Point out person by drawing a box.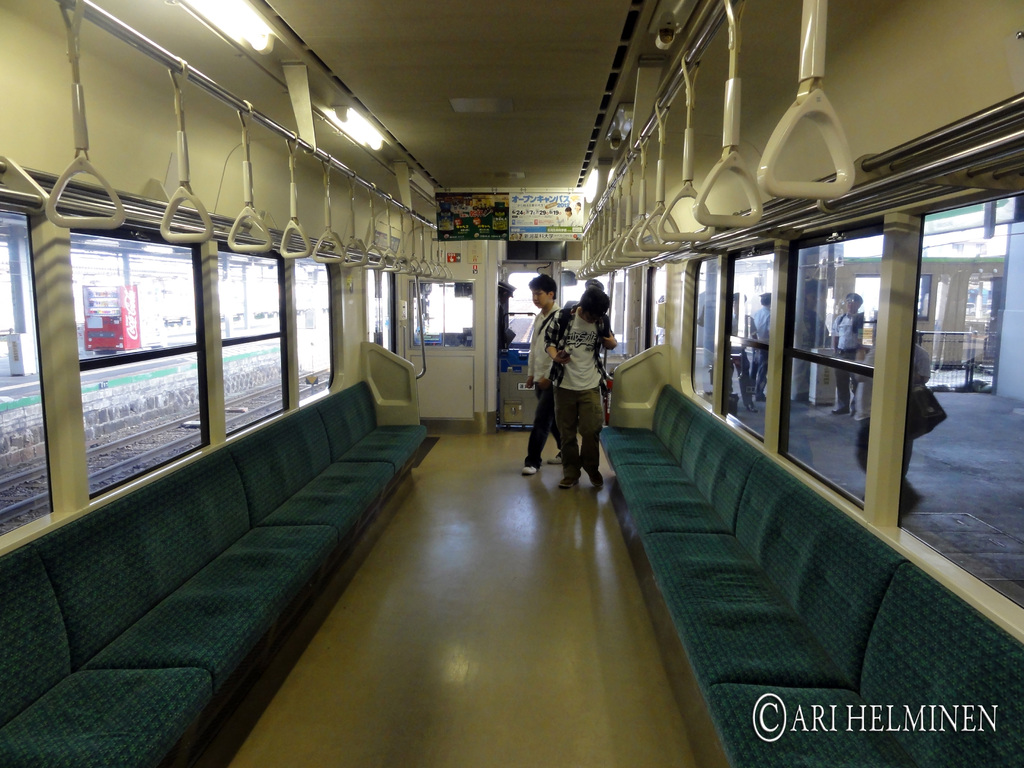
region(900, 341, 936, 483).
